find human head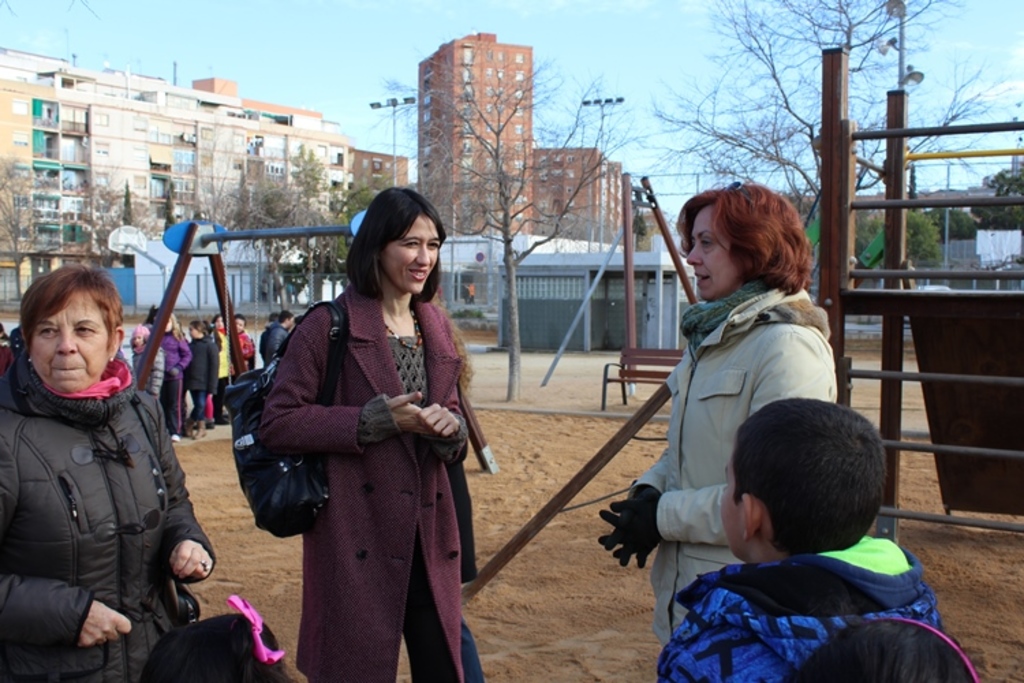
<box>19,266,127,395</box>
